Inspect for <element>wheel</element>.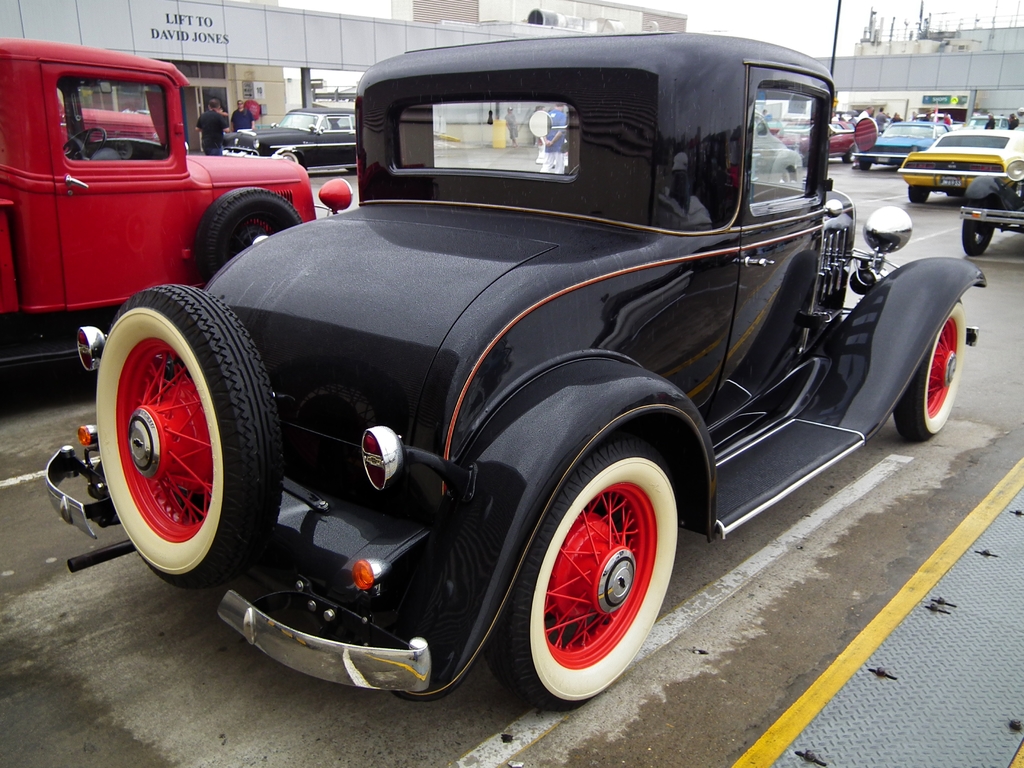
Inspection: detection(98, 286, 279, 590).
